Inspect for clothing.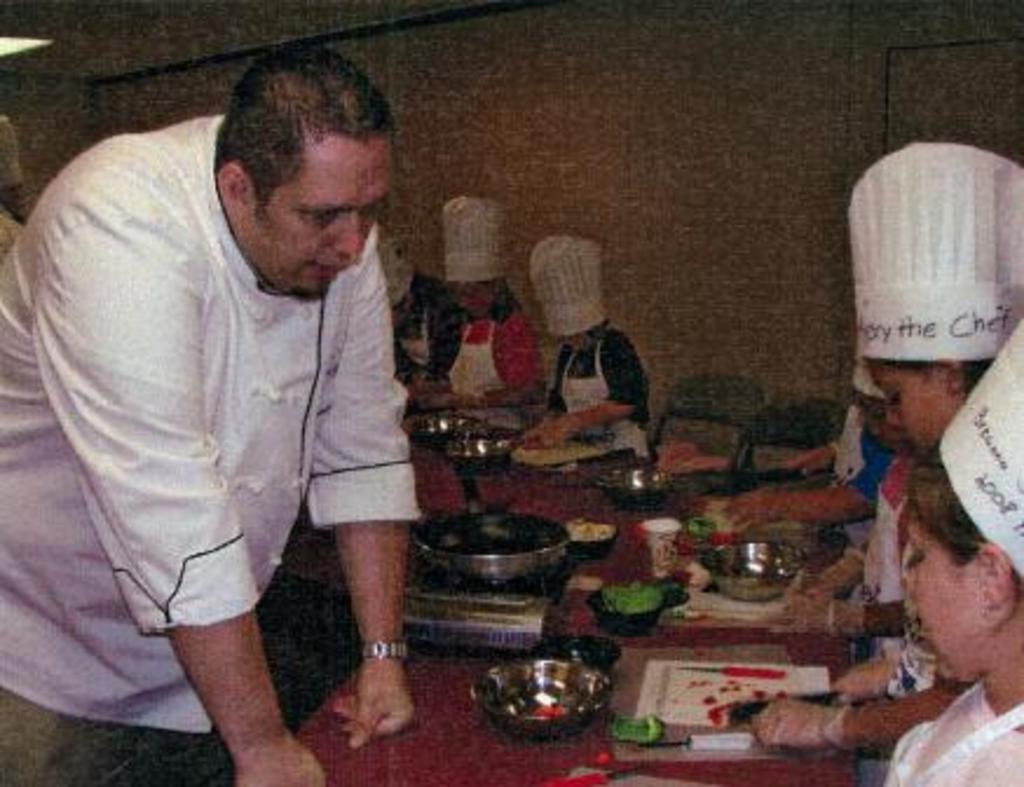
Inspection: select_region(380, 225, 424, 363).
